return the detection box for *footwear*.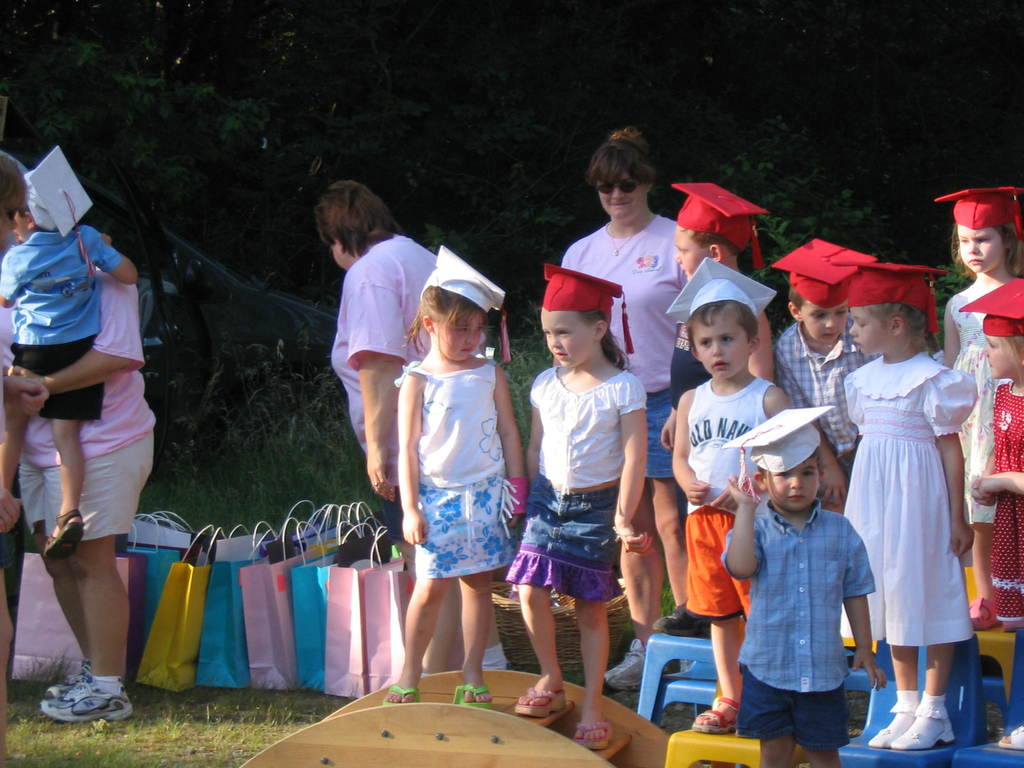
left=511, top=685, right=567, bottom=718.
